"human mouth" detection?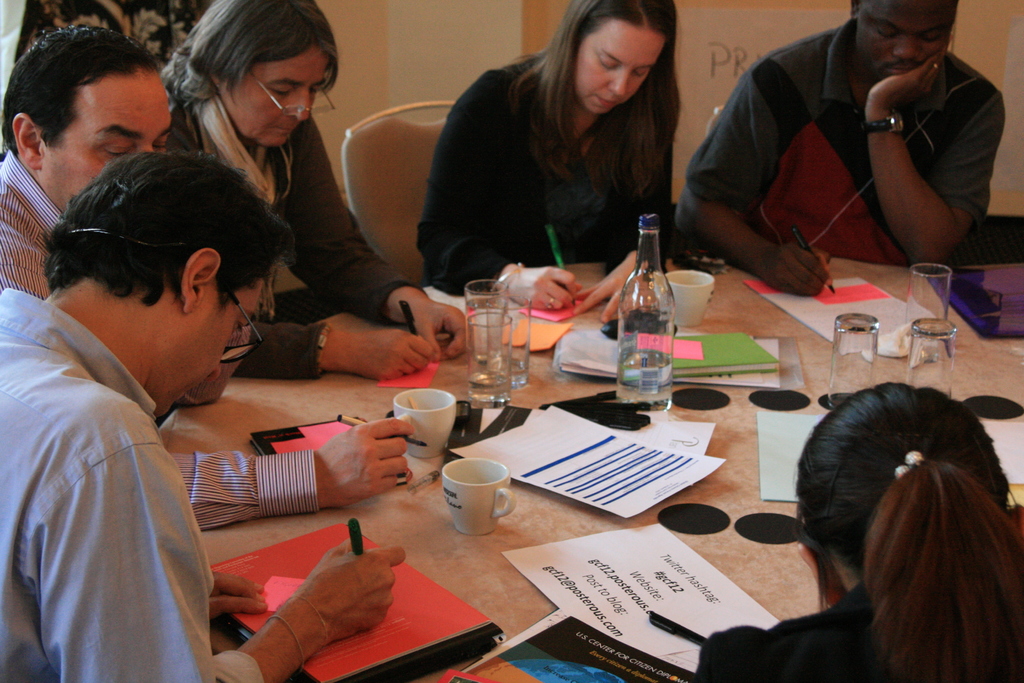
{"left": 886, "top": 60, "right": 920, "bottom": 76}
